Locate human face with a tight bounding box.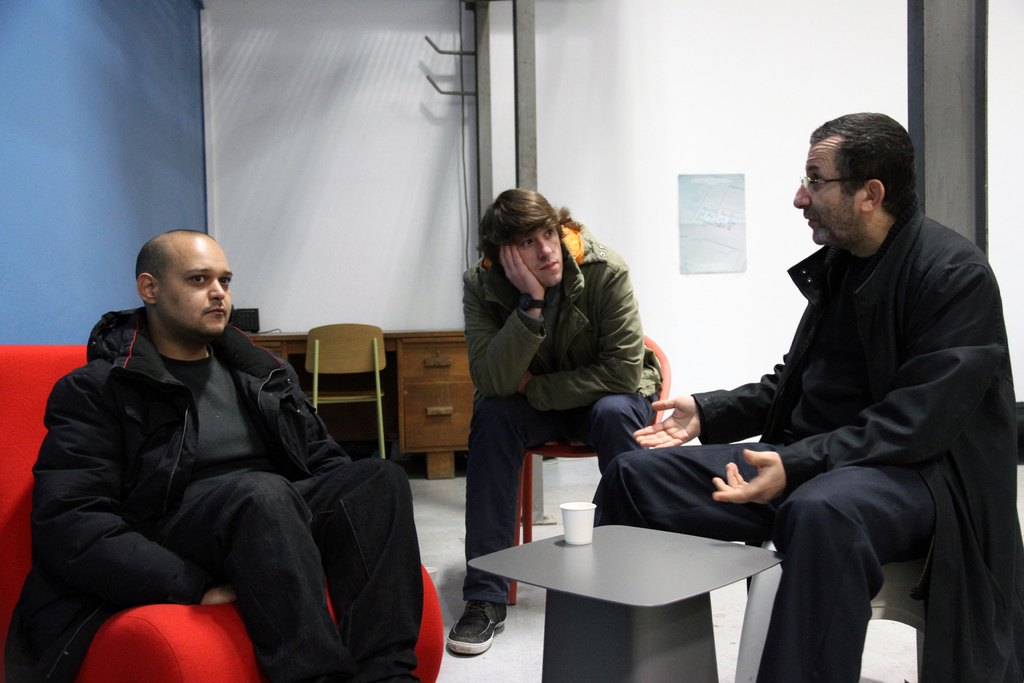
792:136:863:240.
